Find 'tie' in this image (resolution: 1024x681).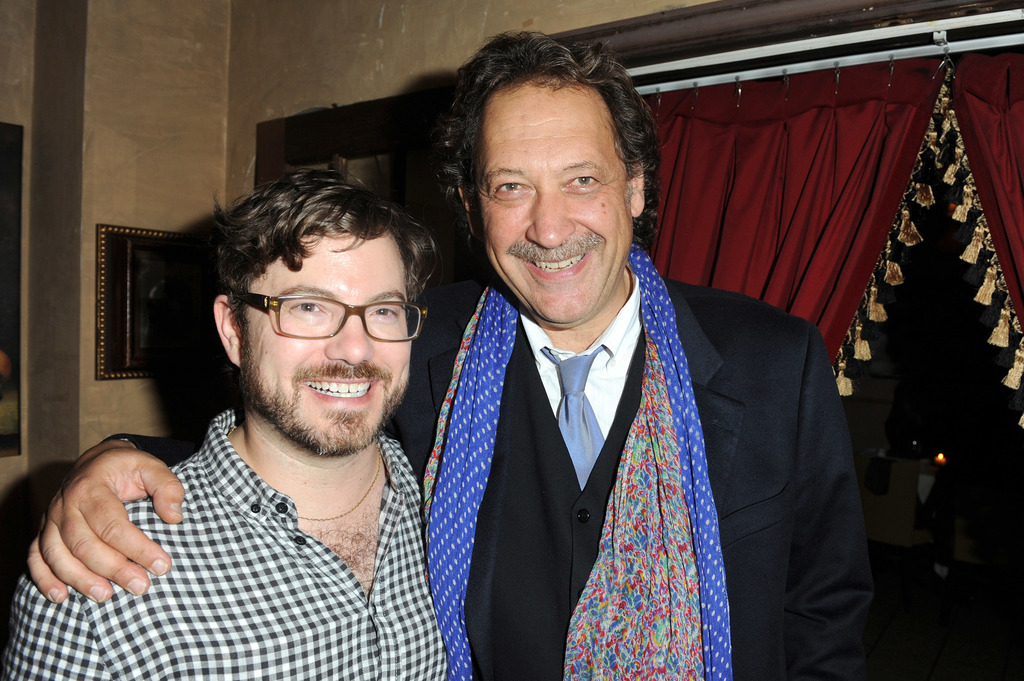
[x1=537, y1=343, x2=607, y2=495].
